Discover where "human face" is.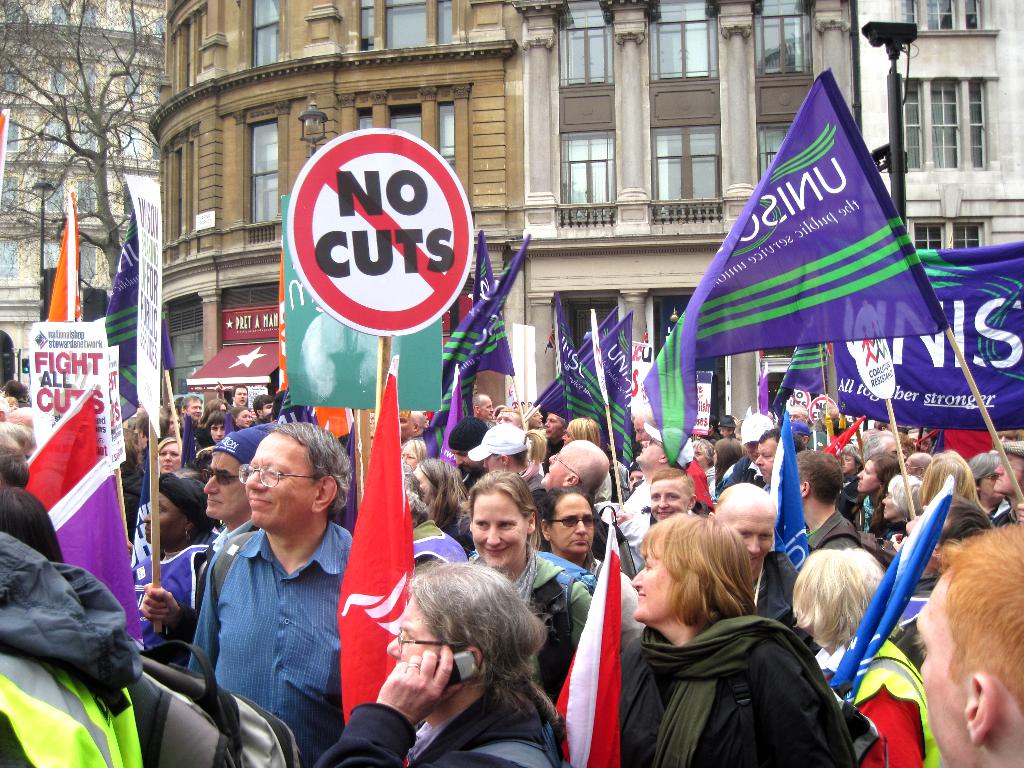
Discovered at crop(630, 542, 677, 627).
